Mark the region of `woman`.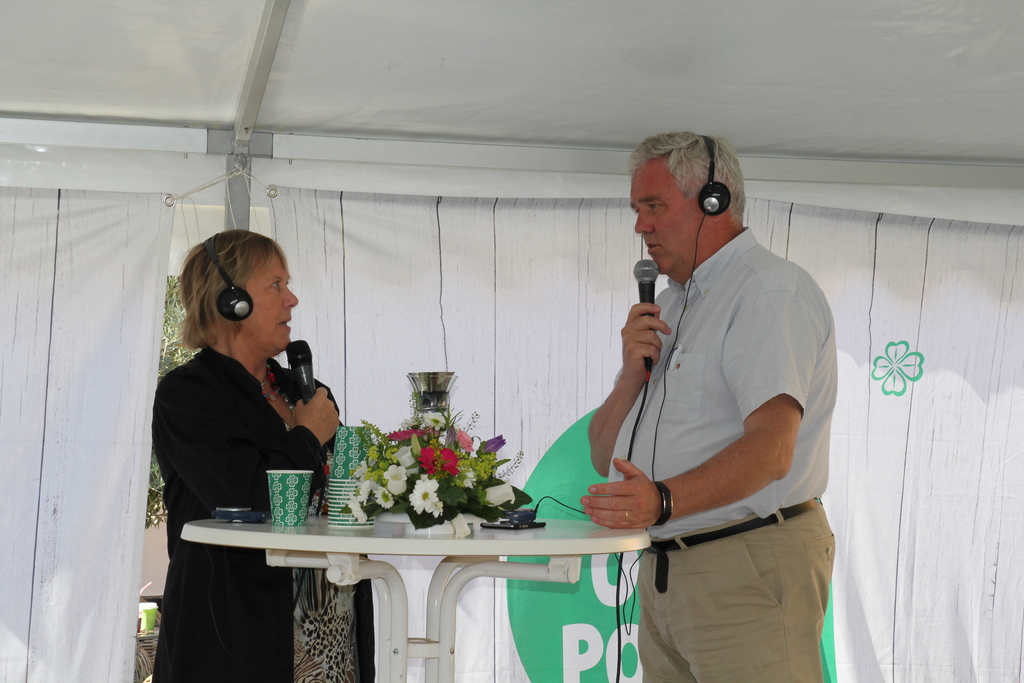
Region: [x1=154, y1=226, x2=346, y2=591].
